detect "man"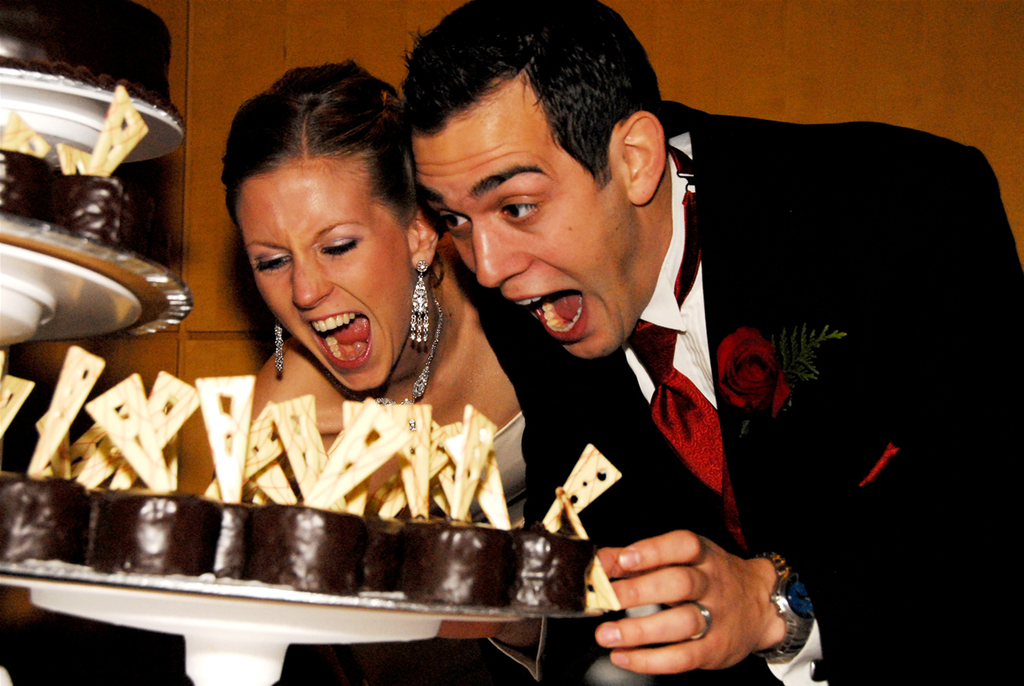
(x1=398, y1=0, x2=1021, y2=685)
